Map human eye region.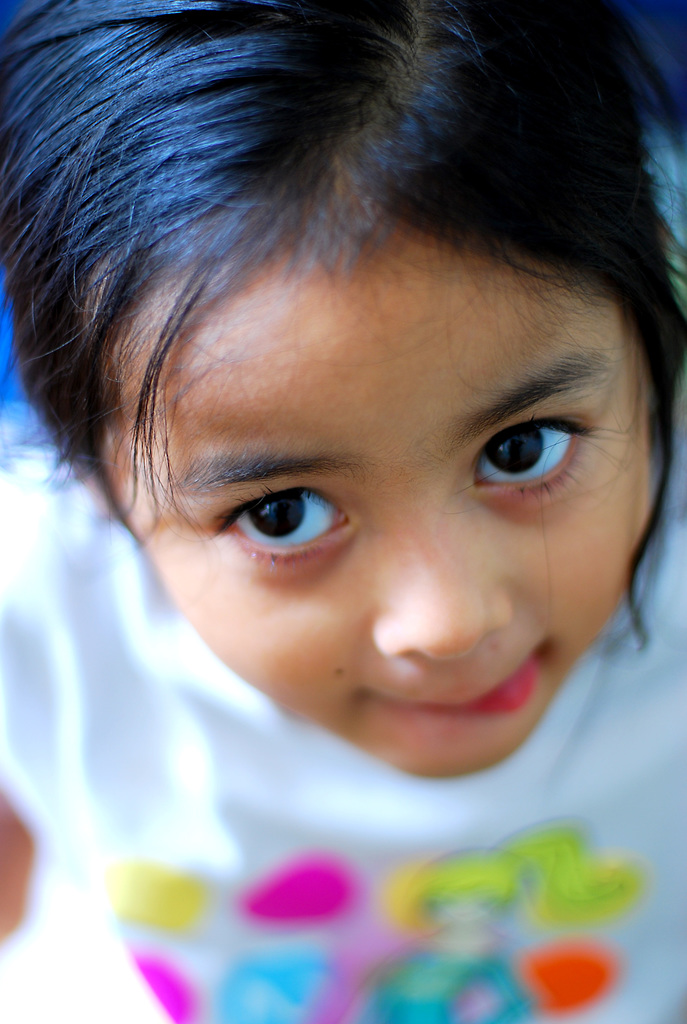
Mapped to (left=203, top=481, right=365, bottom=568).
